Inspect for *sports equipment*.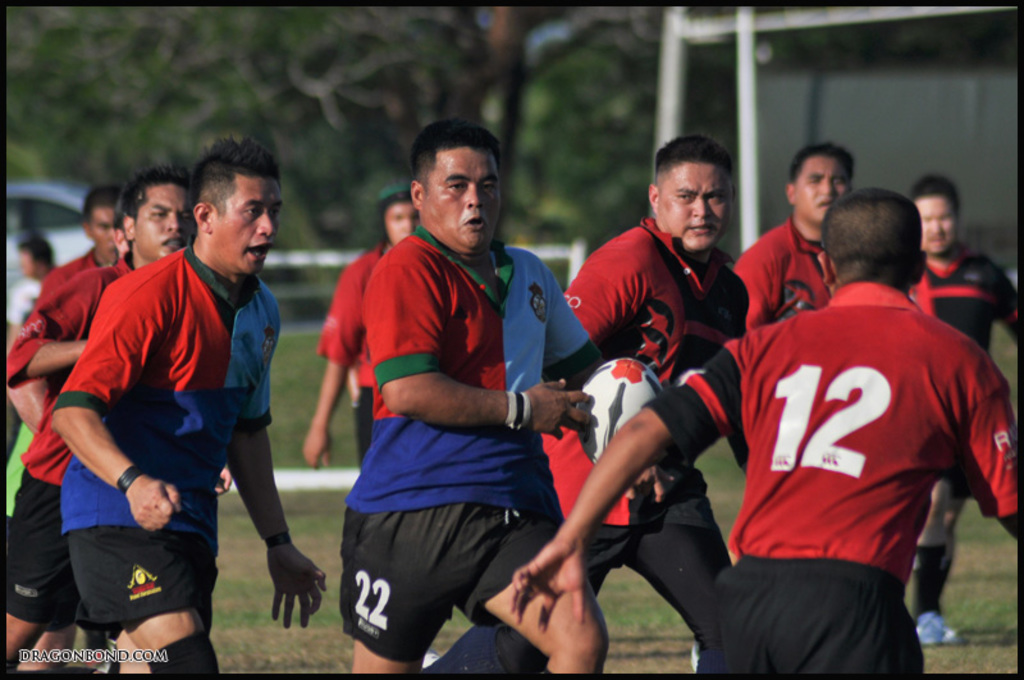
Inspection: [31,247,101,305].
